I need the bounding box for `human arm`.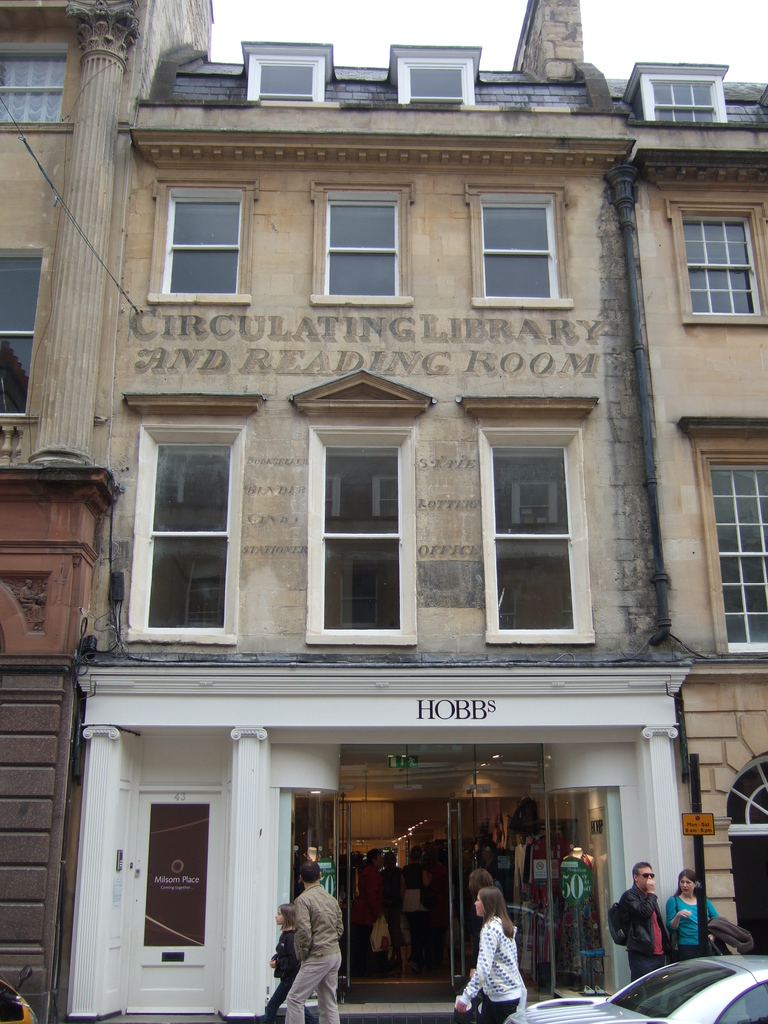
Here it is: <box>666,900,690,932</box>.
